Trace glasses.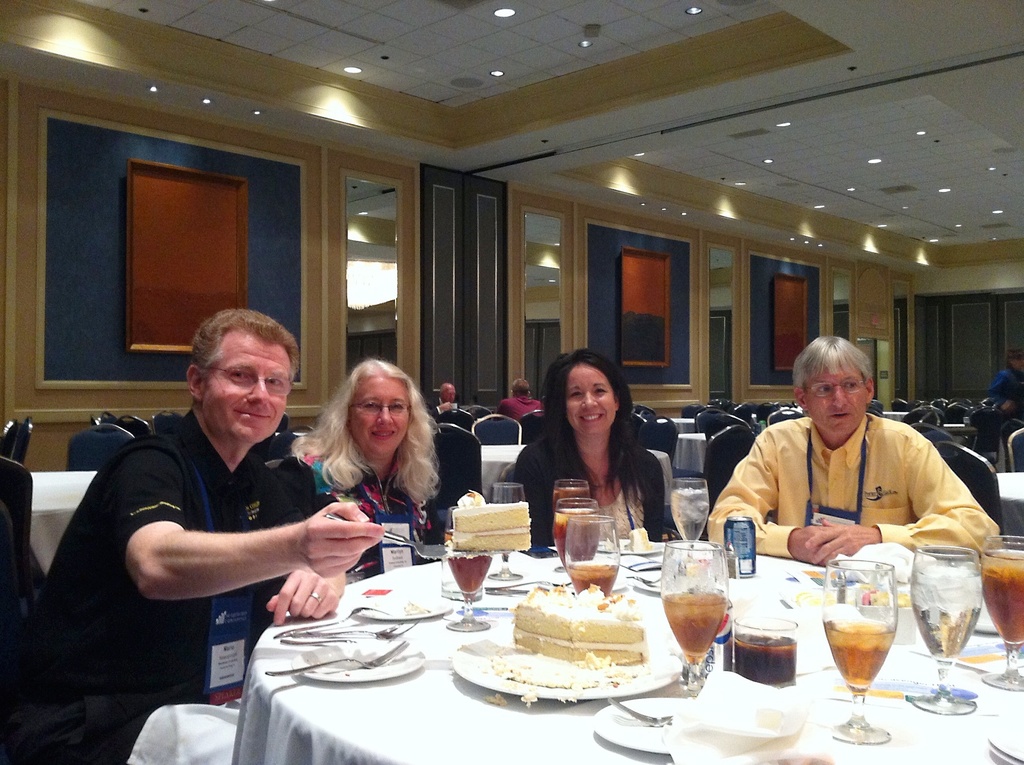
Traced to box(350, 400, 410, 419).
